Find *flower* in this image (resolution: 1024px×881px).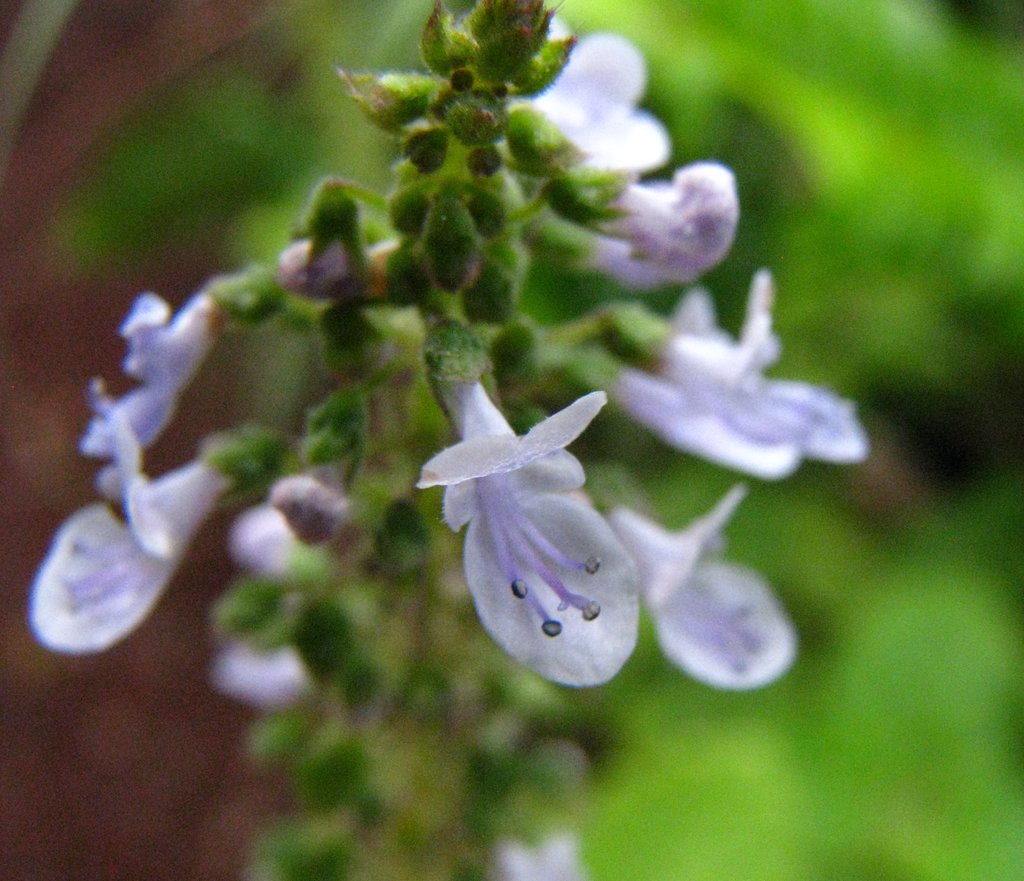
<bbox>507, 17, 678, 177</bbox>.
